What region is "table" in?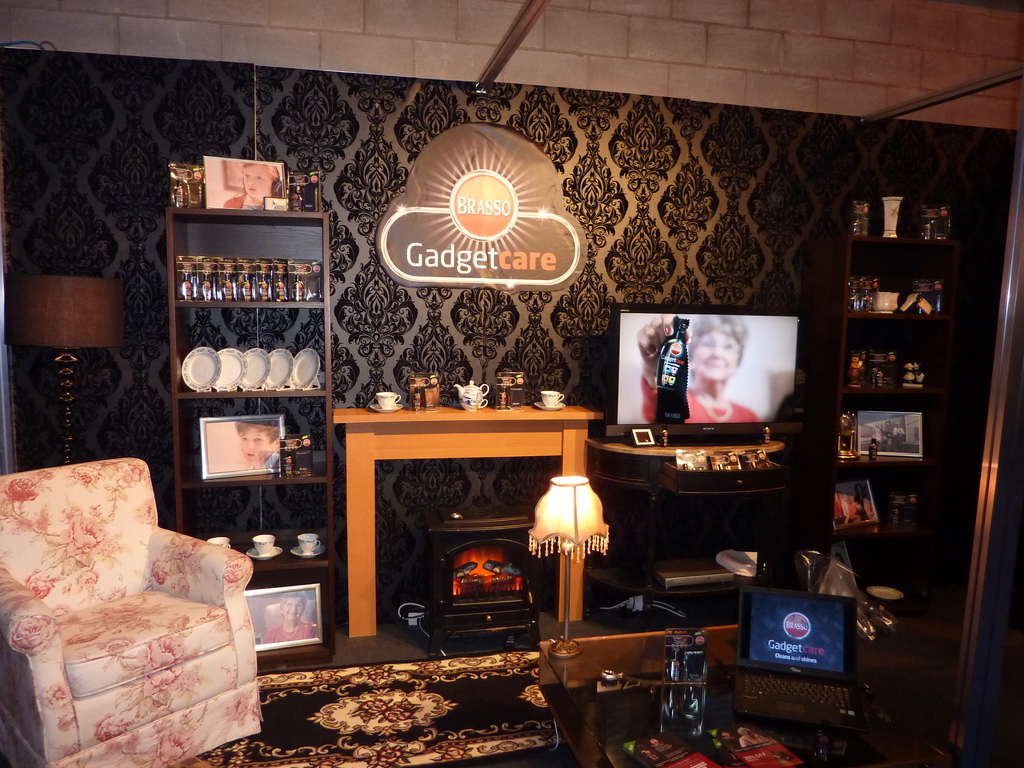
bbox=(536, 626, 972, 767).
